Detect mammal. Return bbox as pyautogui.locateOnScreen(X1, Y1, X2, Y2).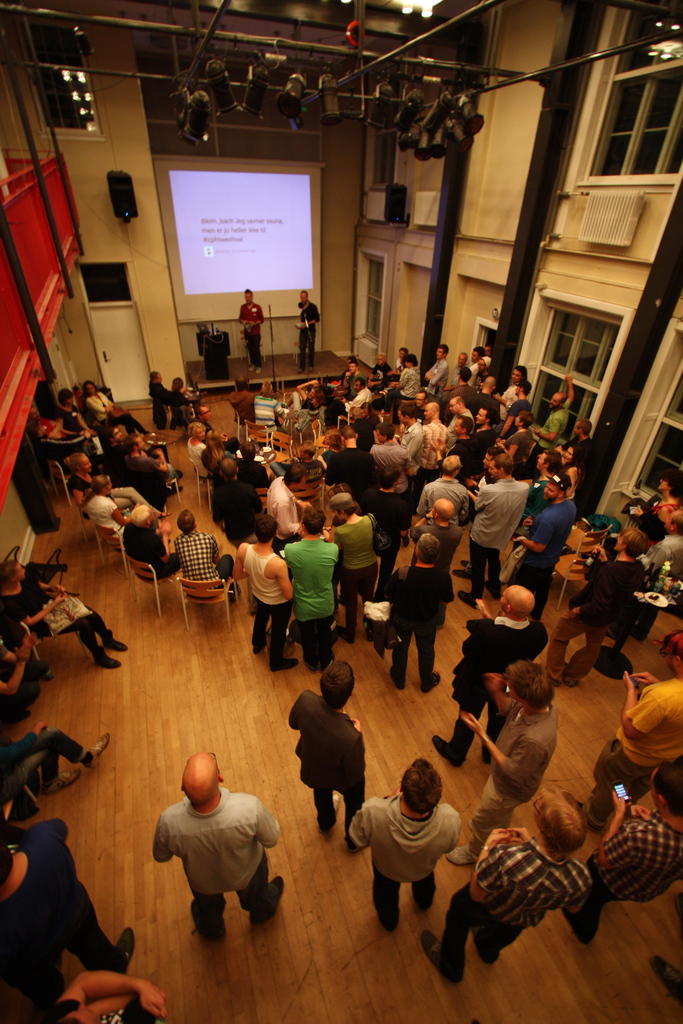
pyautogui.locateOnScreen(413, 453, 470, 523).
